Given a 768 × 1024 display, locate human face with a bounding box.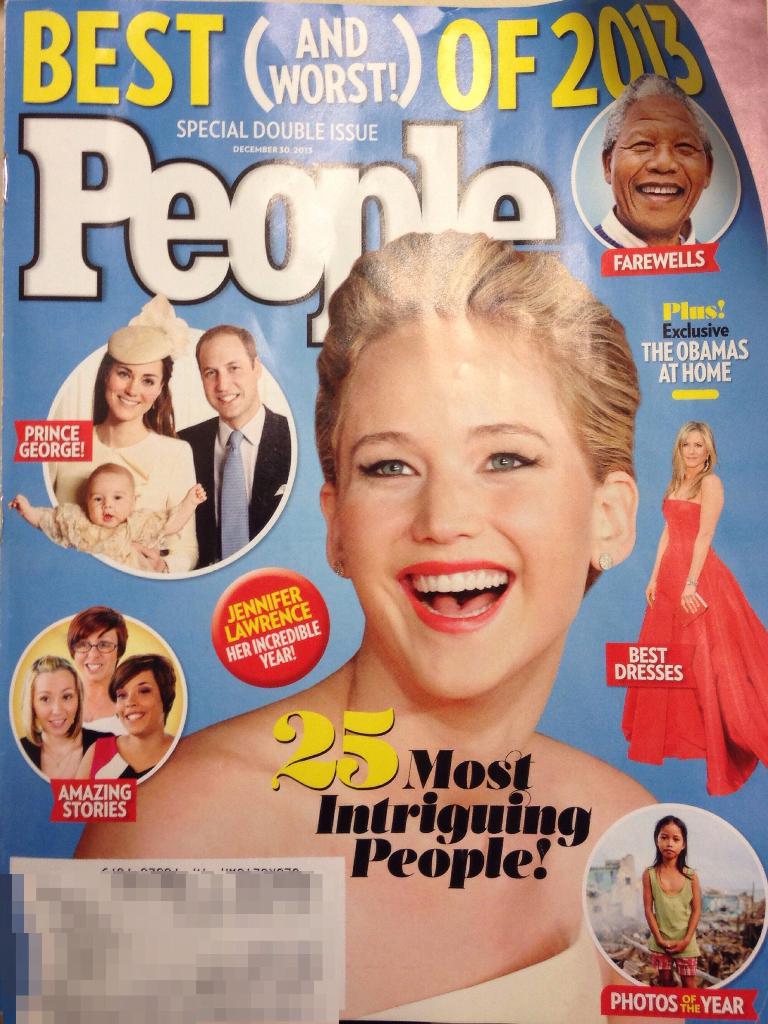
Located: bbox=(657, 826, 684, 861).
